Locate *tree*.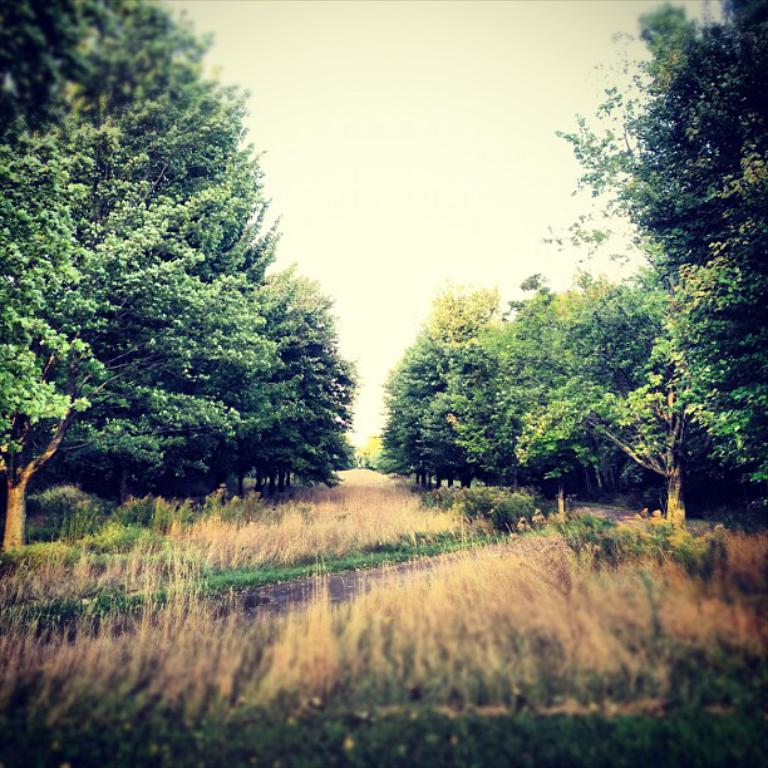
Bounding box: [x1=360, y1=262, x2=646, y2=520].
